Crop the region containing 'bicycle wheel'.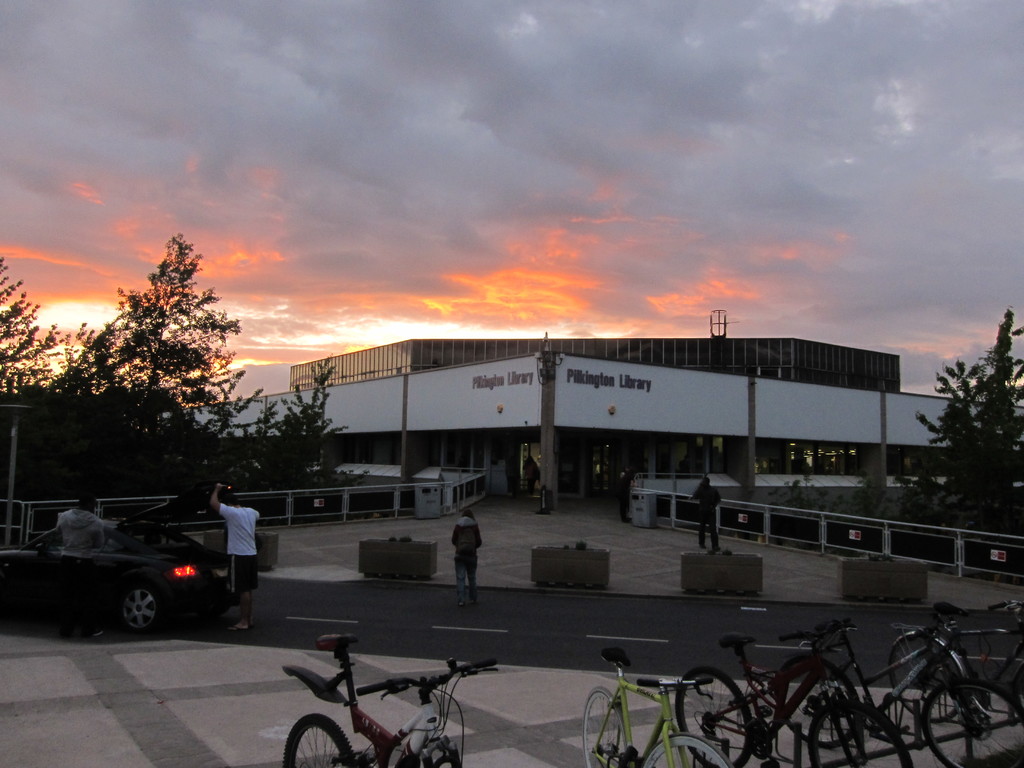
Crop region: {"left": 581, "top": 685, "right": 633, "bottom": 767}.
